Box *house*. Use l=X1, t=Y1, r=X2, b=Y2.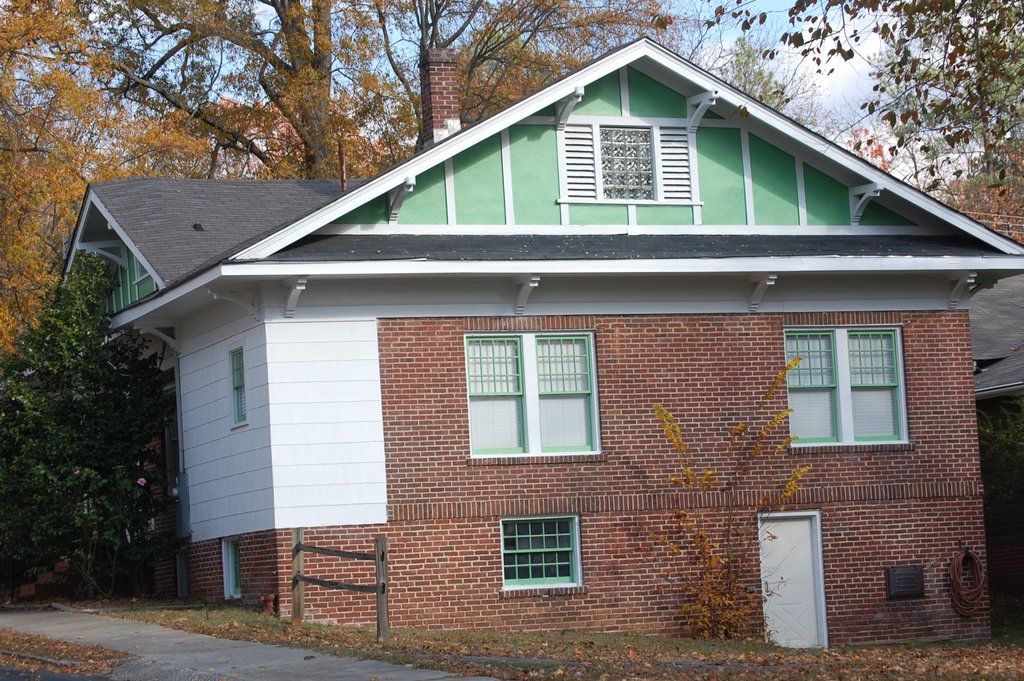
l=54, t=33, r=1023, b=657.
